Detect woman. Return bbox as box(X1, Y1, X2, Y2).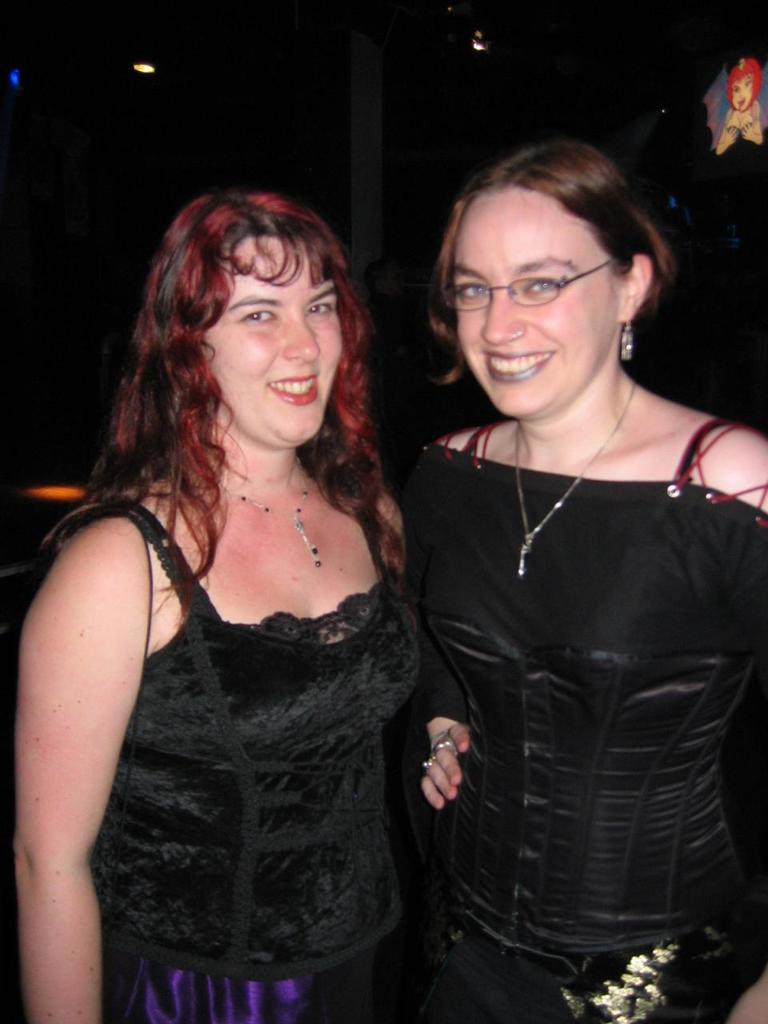
box(375, 134, 767, 1023).
